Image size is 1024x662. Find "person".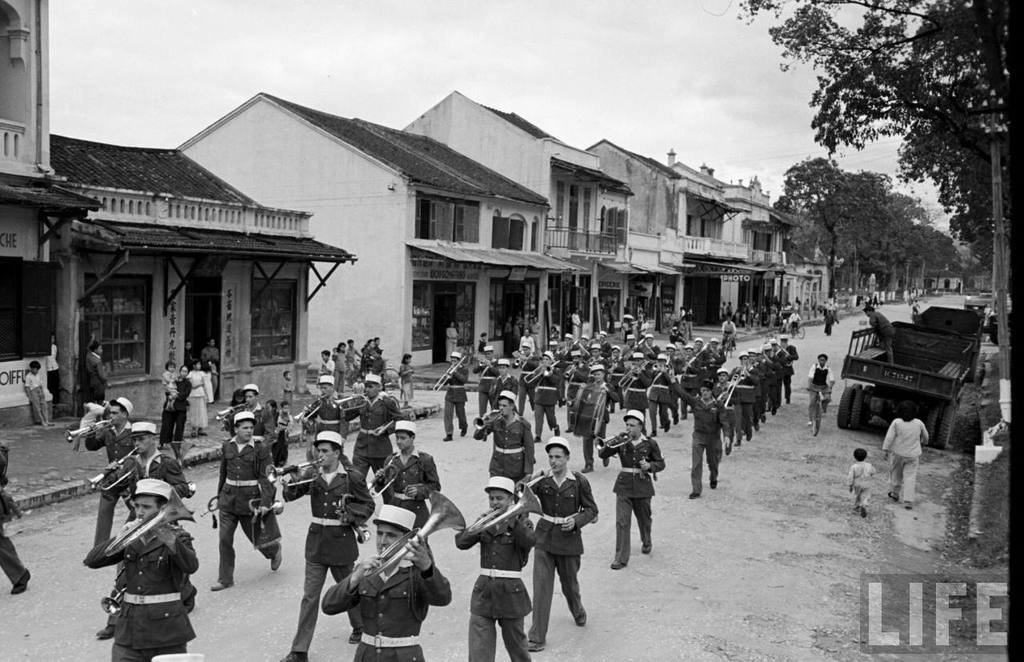
322, 504, 452, 661.
